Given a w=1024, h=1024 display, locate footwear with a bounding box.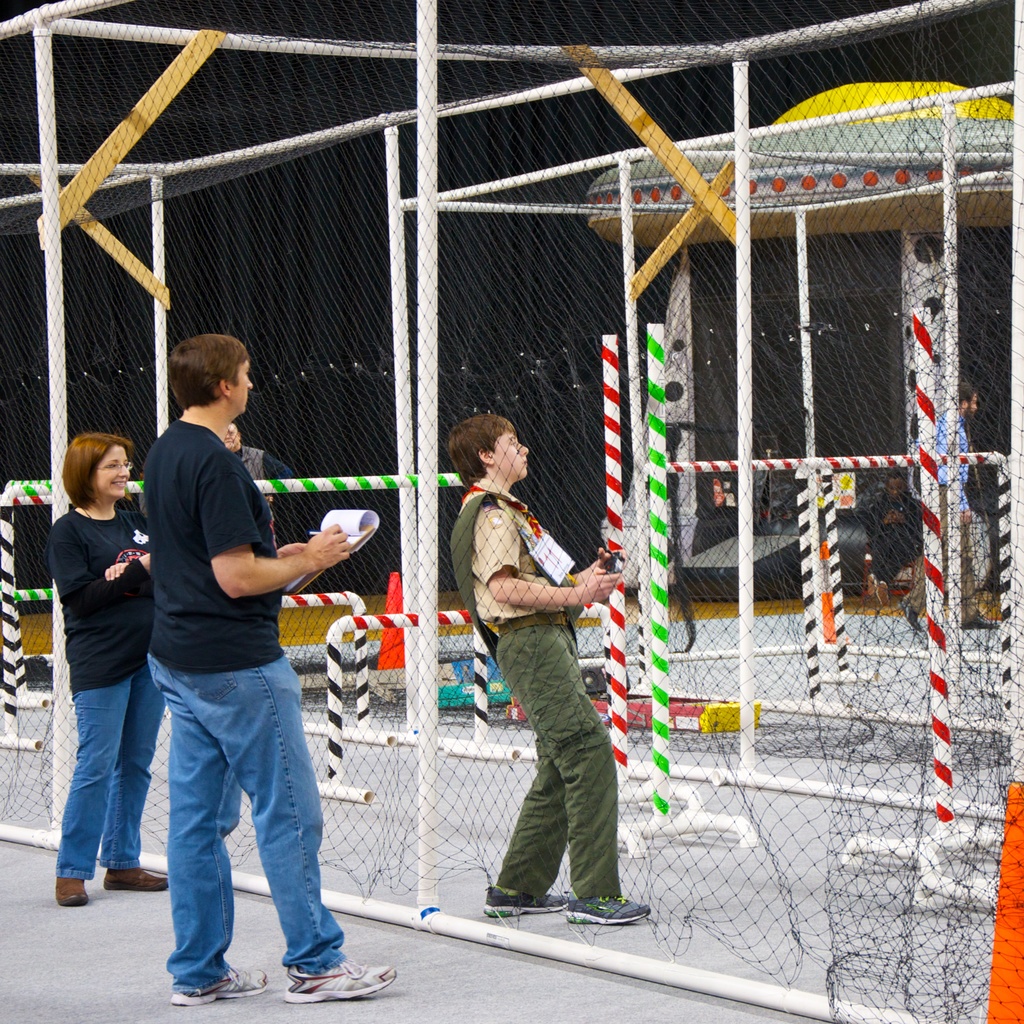
Located: l=281, t=959, r=397, b=1003.
